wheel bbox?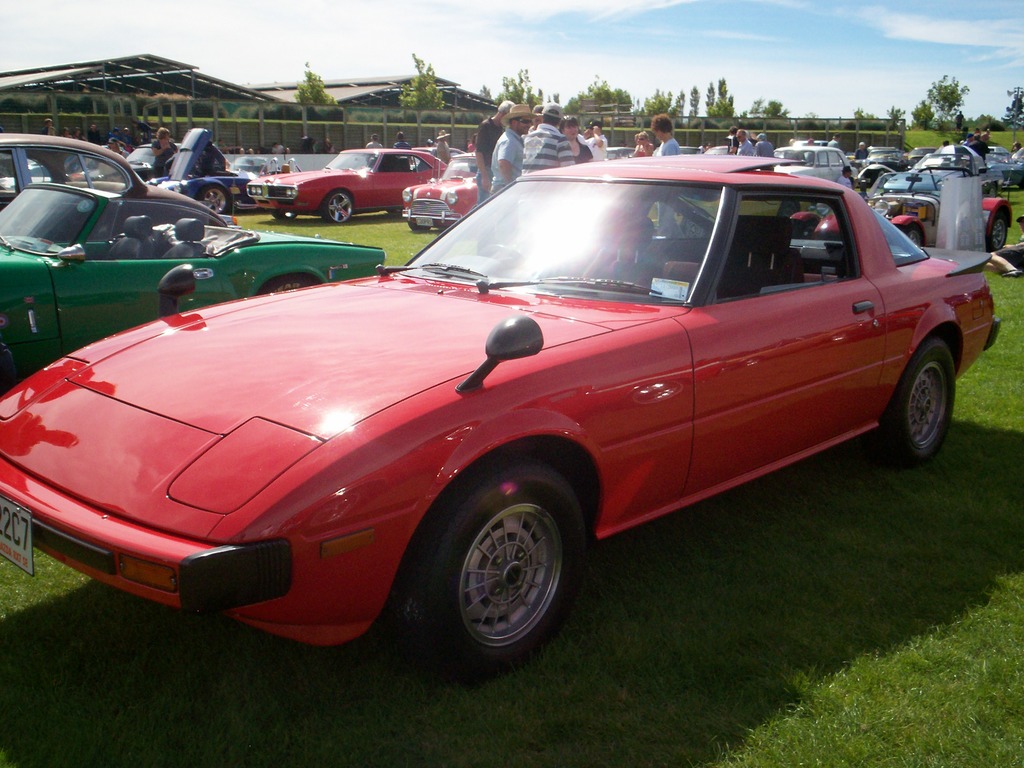
[left=262, top=275, right=311, bottom=295]
